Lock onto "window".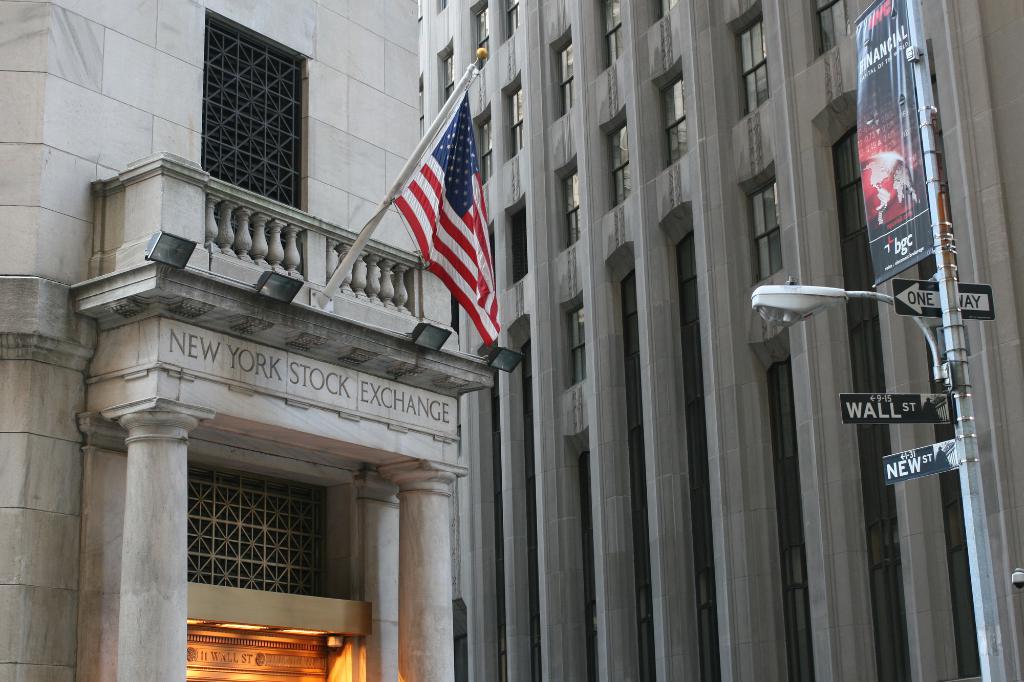
Locked: bbox=[555, 39, 572, 120].
